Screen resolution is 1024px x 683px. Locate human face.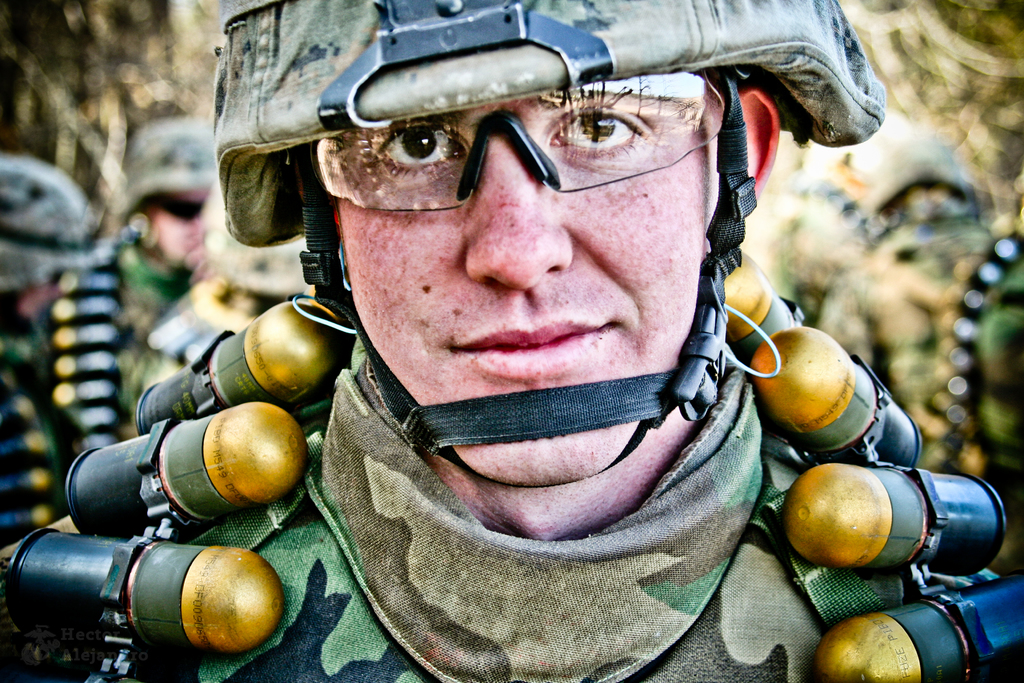
left=337, top=69, right=712, bottom=486.
